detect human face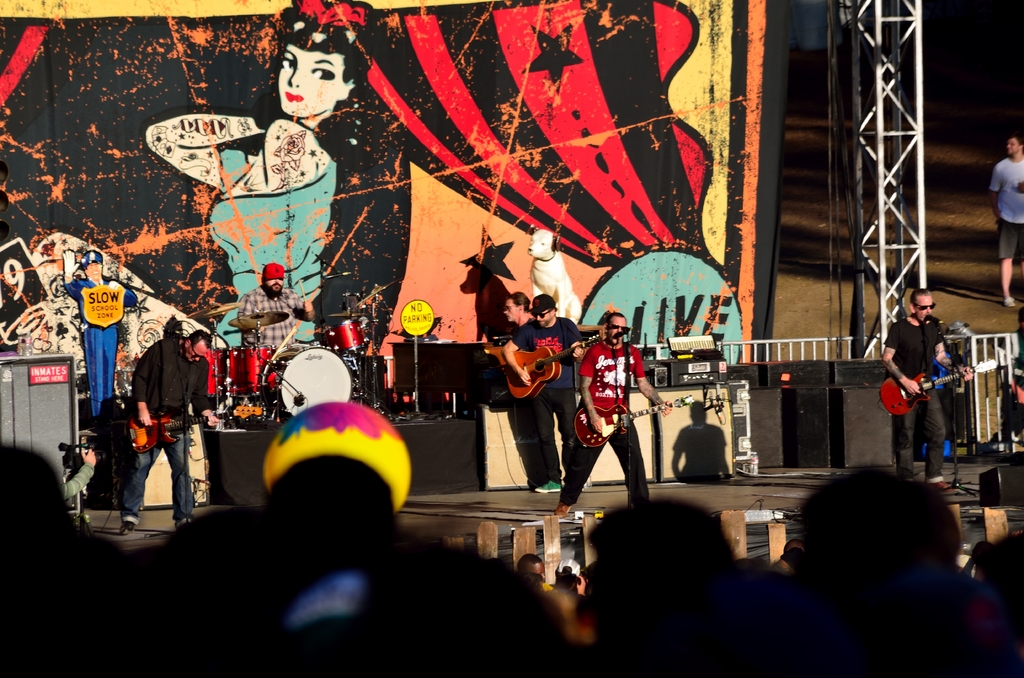
(left=503, top=296, right=520, bottom=323)
